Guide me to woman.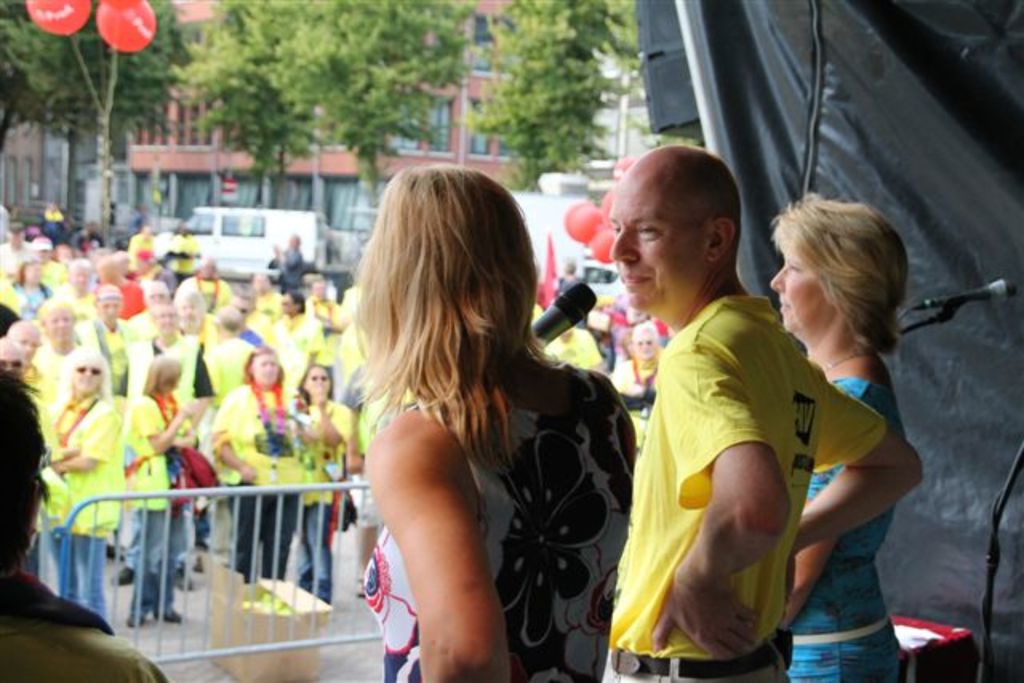
Guidance: <region>357, 165, 638, 681</region>.
